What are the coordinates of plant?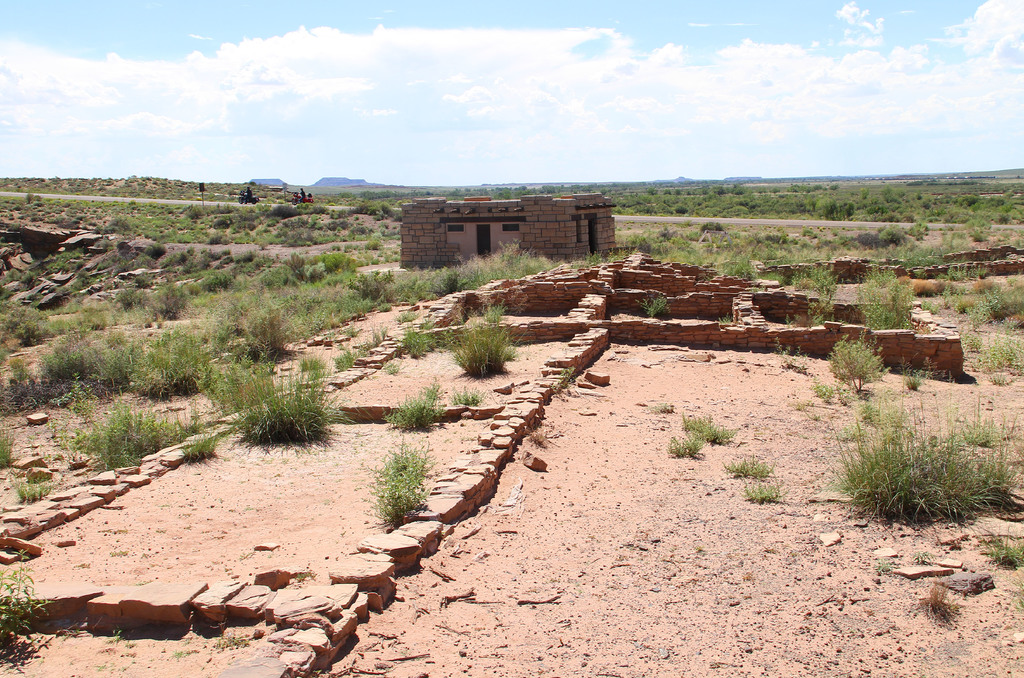
bbox(157, 247, 190, 268).
